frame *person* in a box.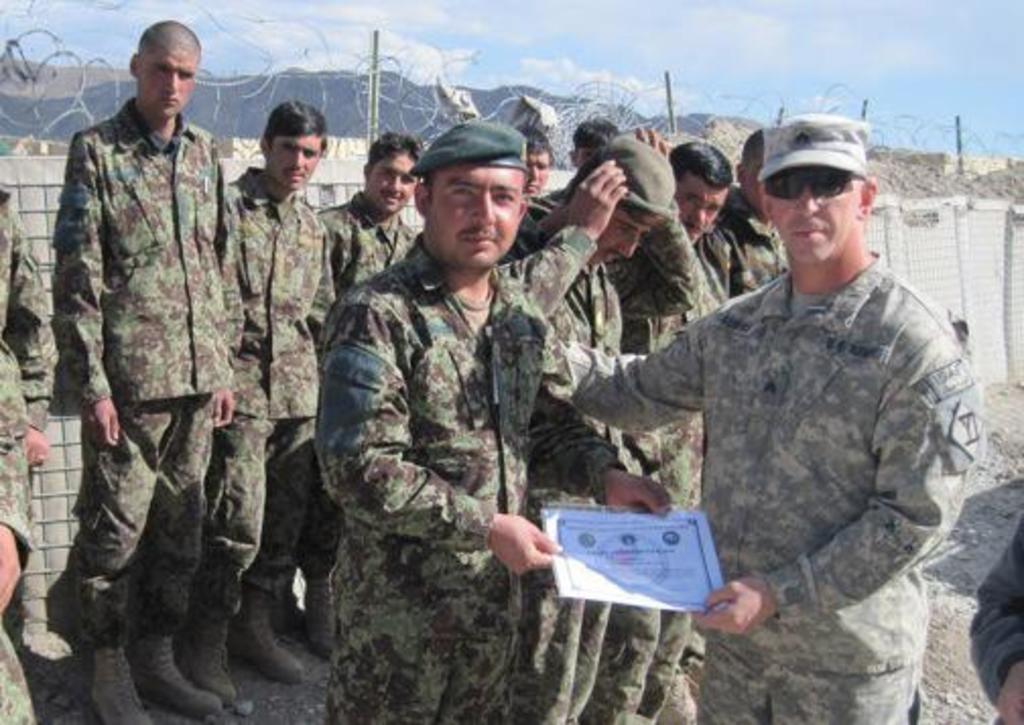
bbox(311, 130, 419, 658).
